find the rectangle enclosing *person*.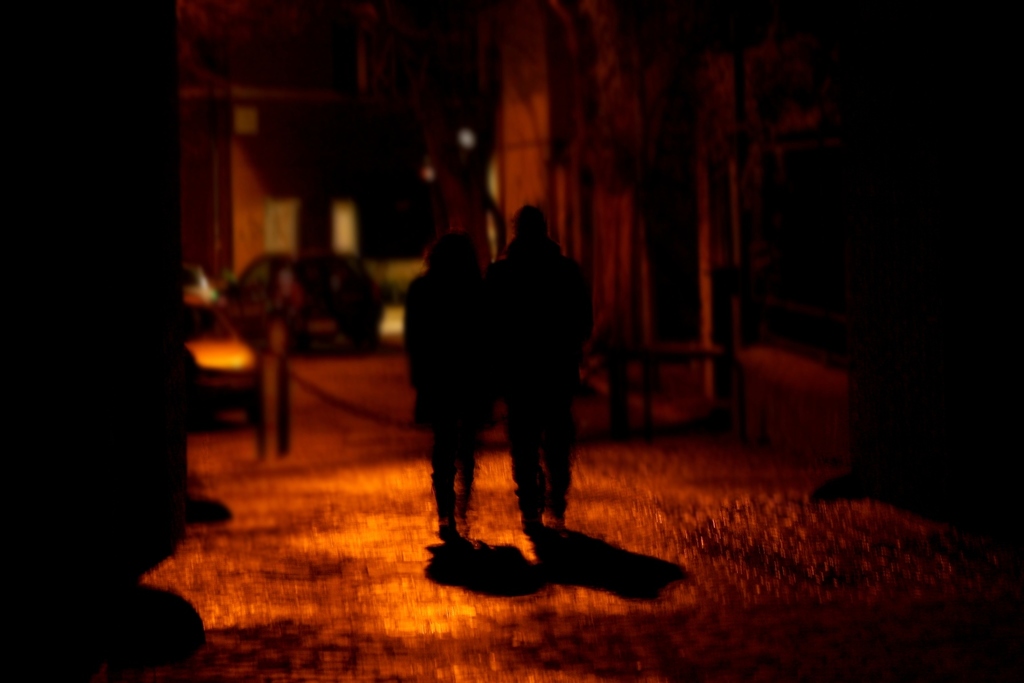
x1=492, y1=177, x2=598, y2=538.
